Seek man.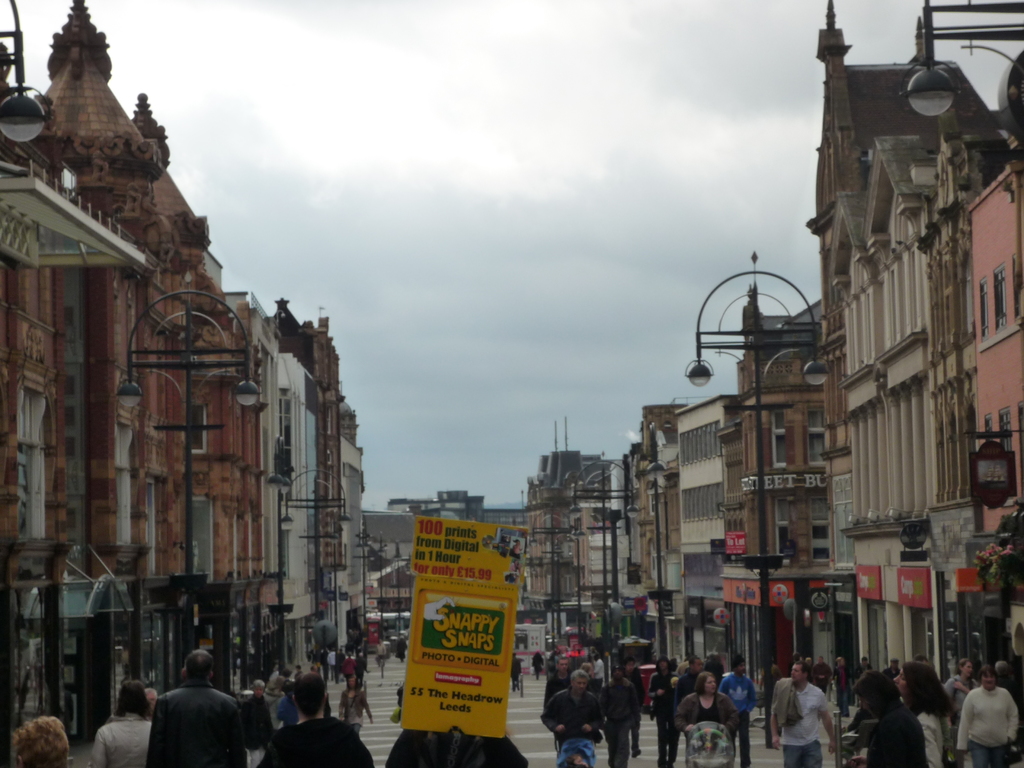
left=589, top=655, right=644, bottom=767.
